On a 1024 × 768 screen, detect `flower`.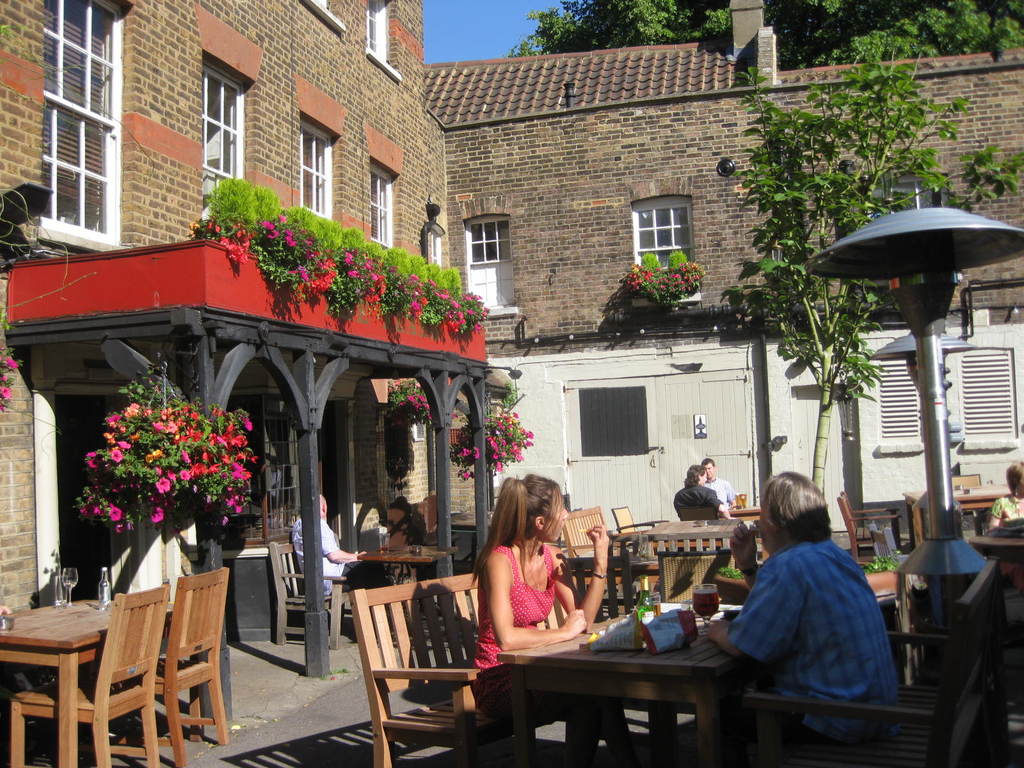
detection(0, 374, 6, 381).
